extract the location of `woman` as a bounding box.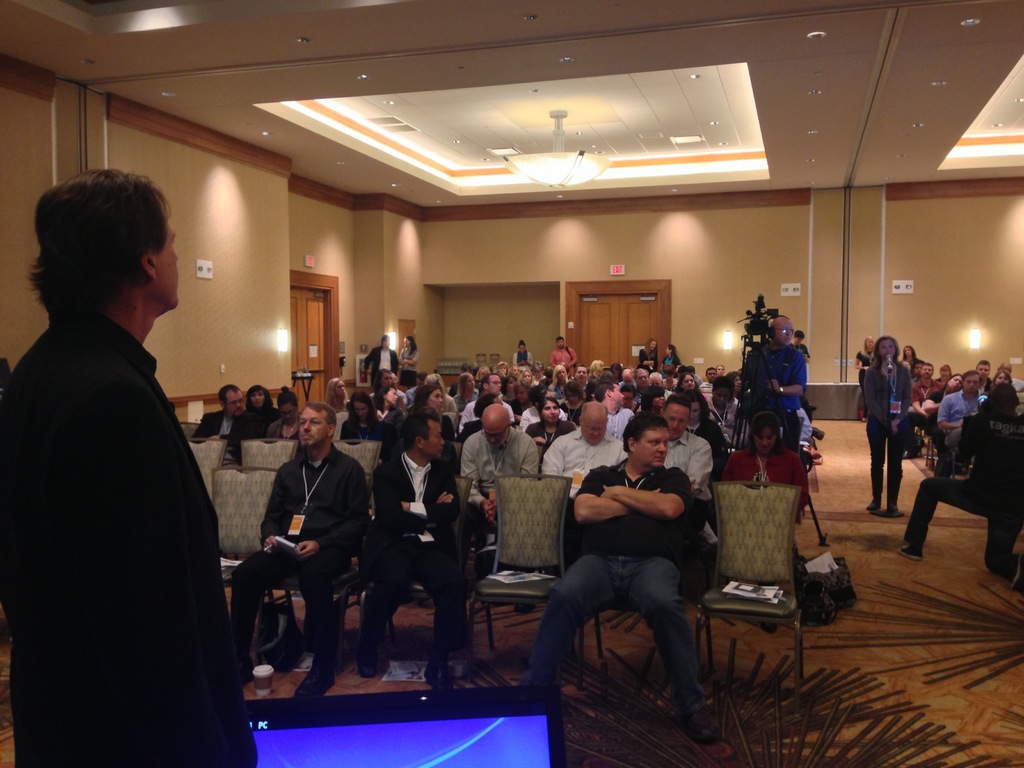
box(865, 335, 914, 514).
